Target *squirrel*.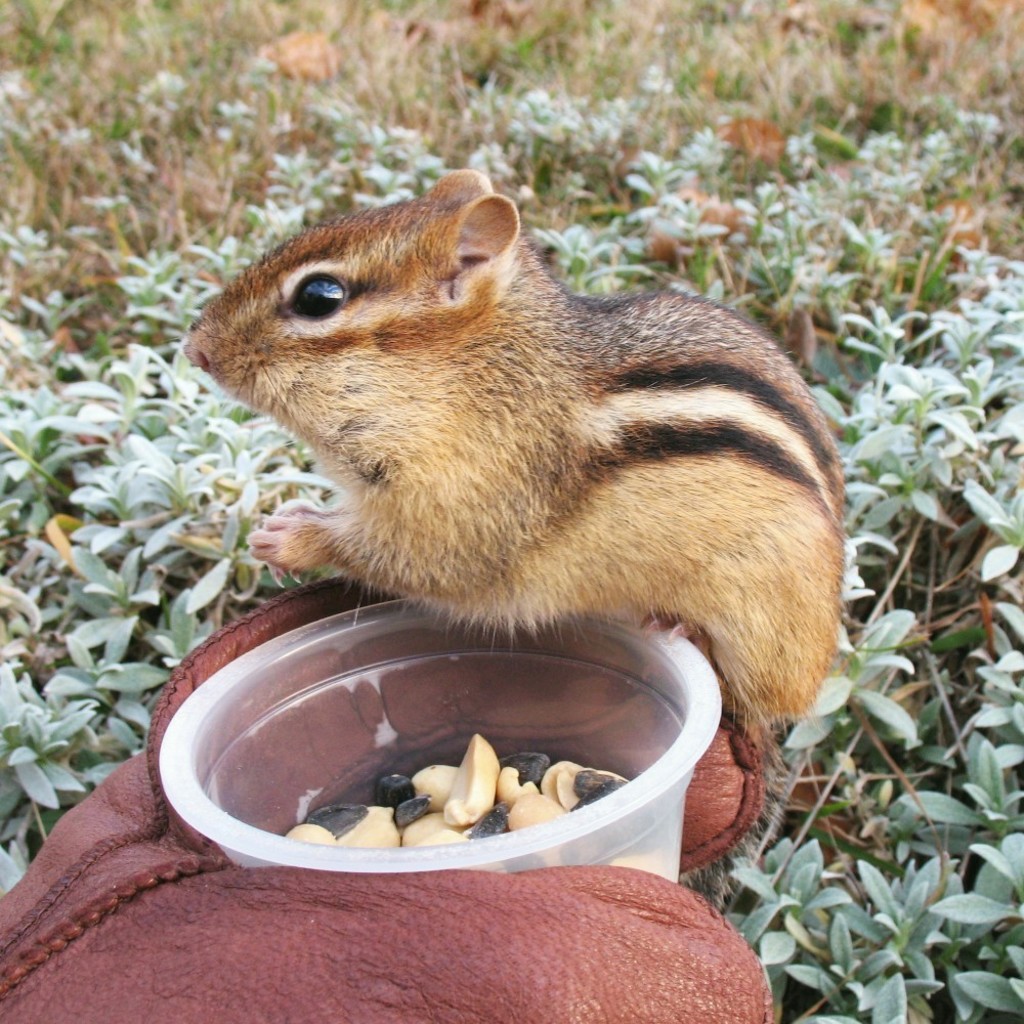
Target region: <box>190,171,840,728</box>.
